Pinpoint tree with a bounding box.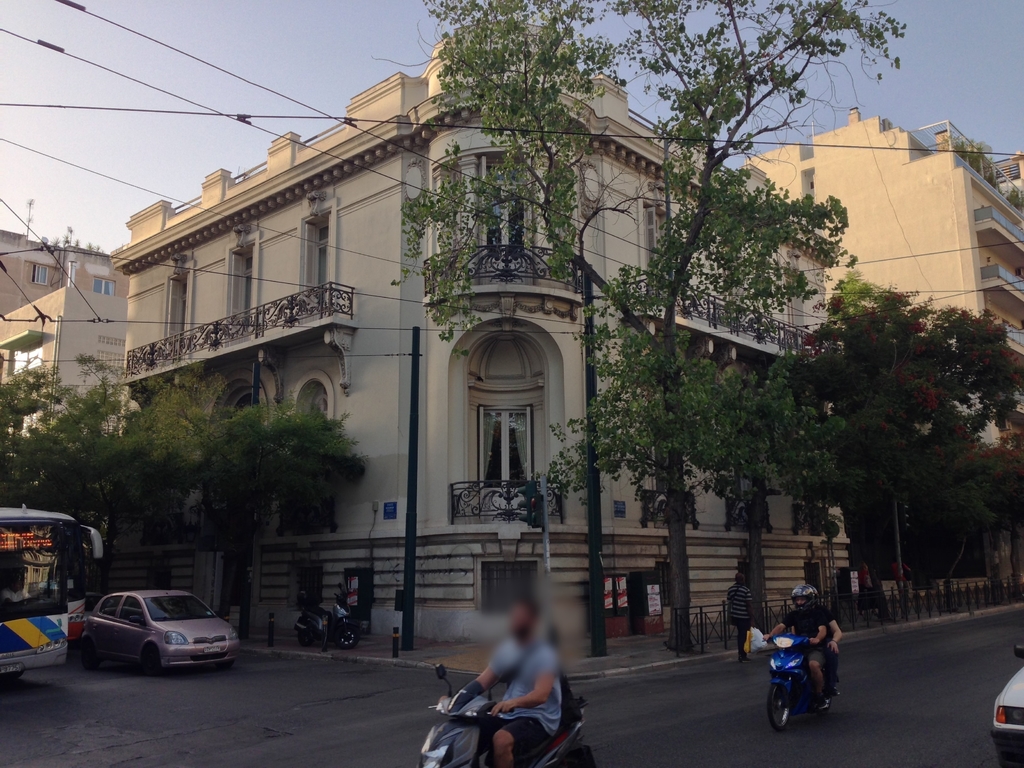
bbox=[405, 0, 913, 650].
